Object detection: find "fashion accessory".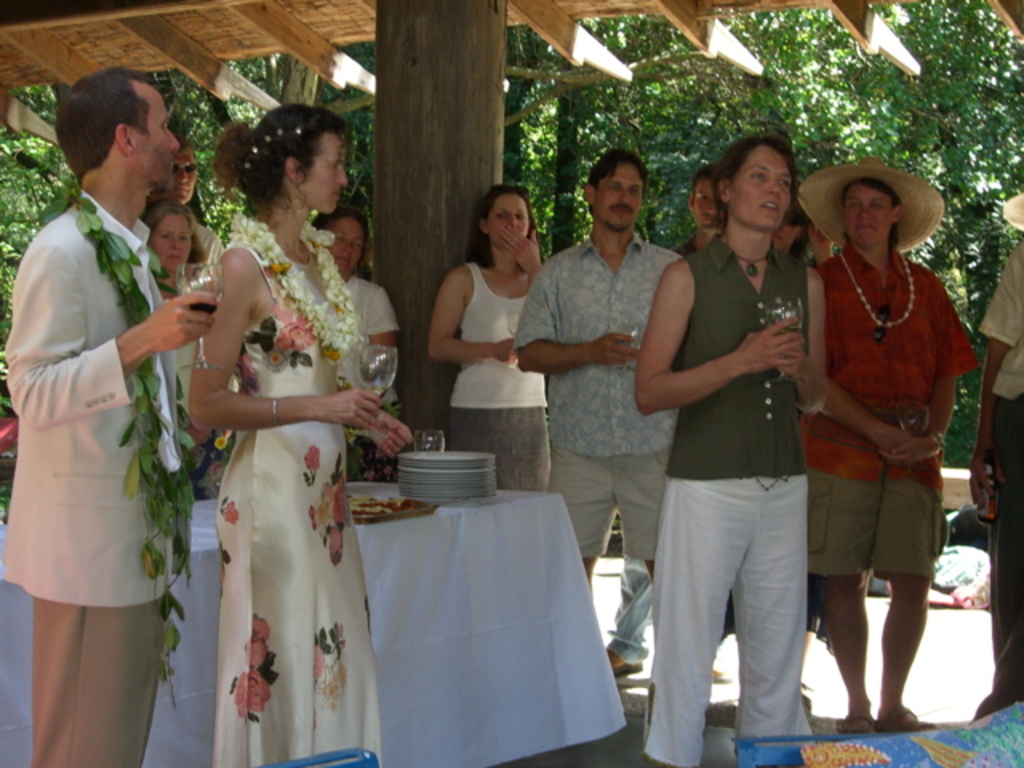
(left=266, top=397, right=282, bottom=429).
